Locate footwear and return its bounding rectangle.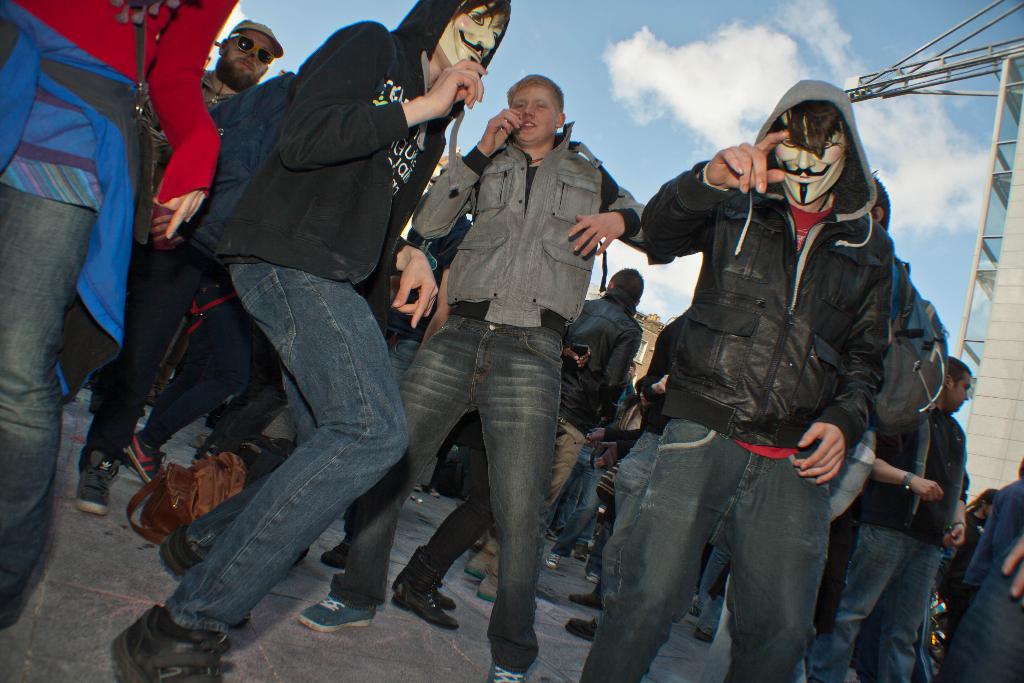
x1=292 y1=589 x2=376 y2=634.
